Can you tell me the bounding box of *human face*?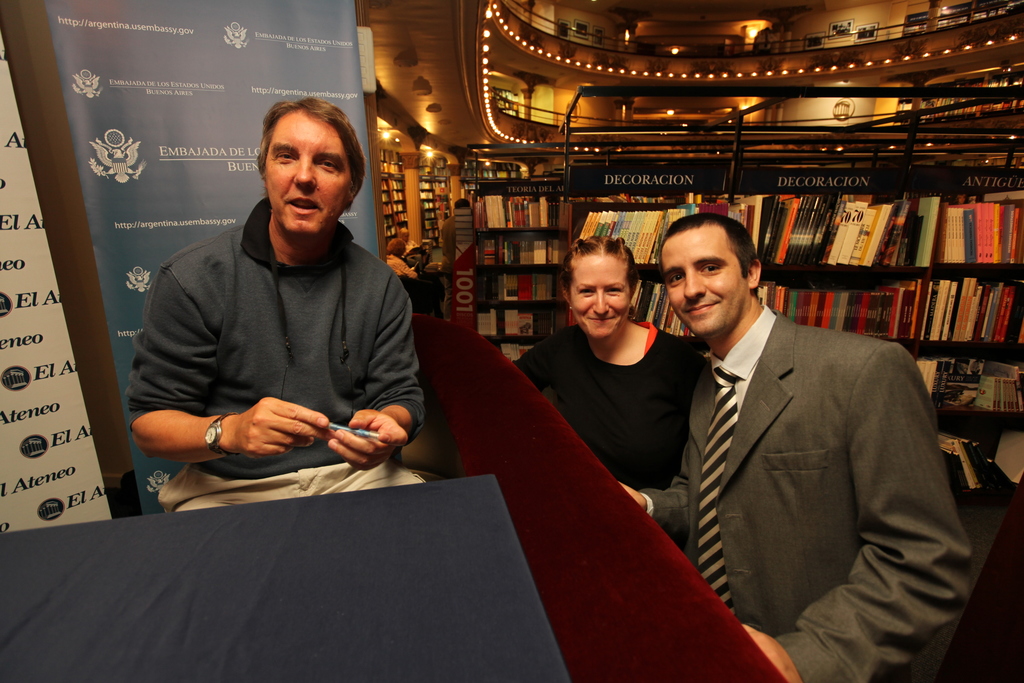
(left=573, top=252, right=628, bottom=337).
